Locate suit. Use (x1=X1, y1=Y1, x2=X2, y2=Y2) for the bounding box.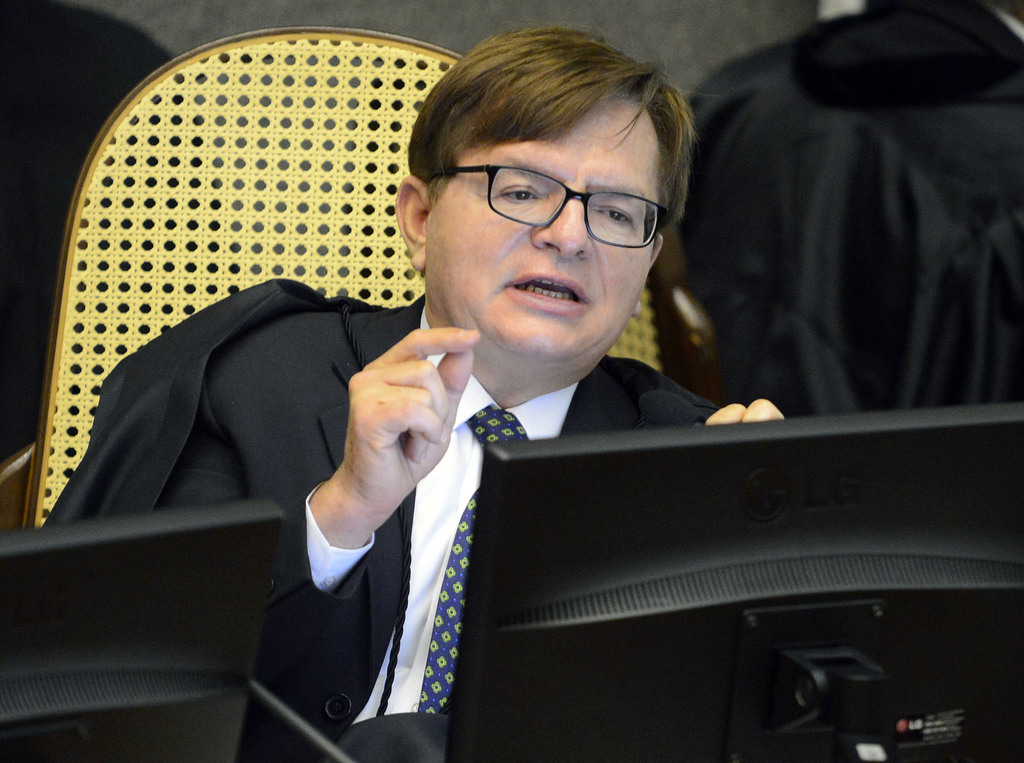
(x1=32, y1=272, x2=737, y2=762).
